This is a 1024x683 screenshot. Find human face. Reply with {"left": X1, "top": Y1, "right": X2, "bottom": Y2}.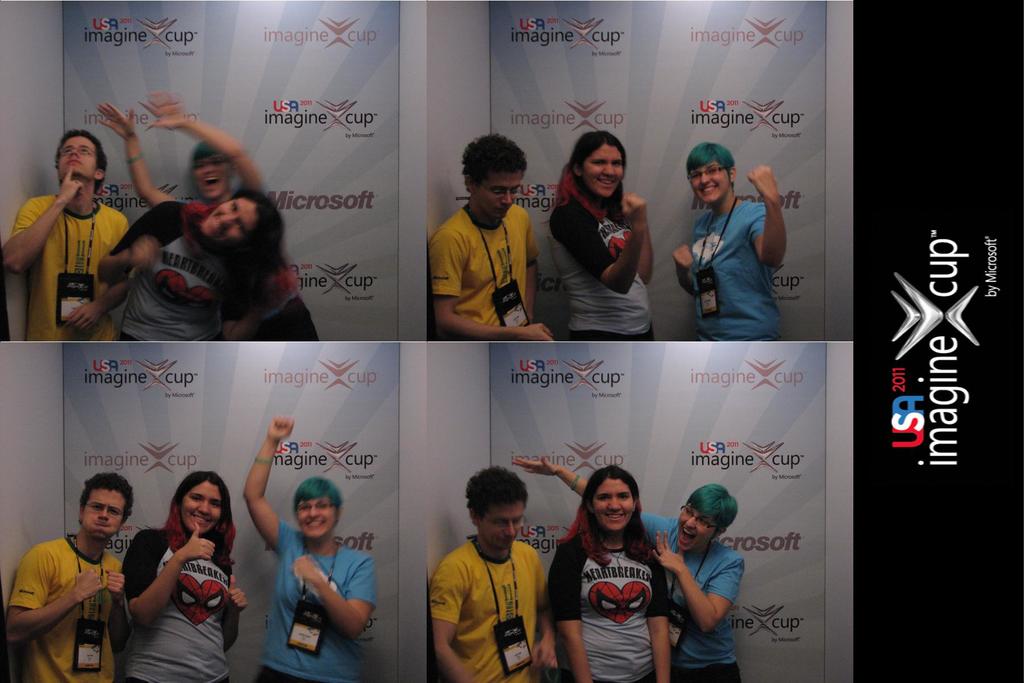
{"left": 584, "top": 147, "right": 626, "bottom": 197}.
